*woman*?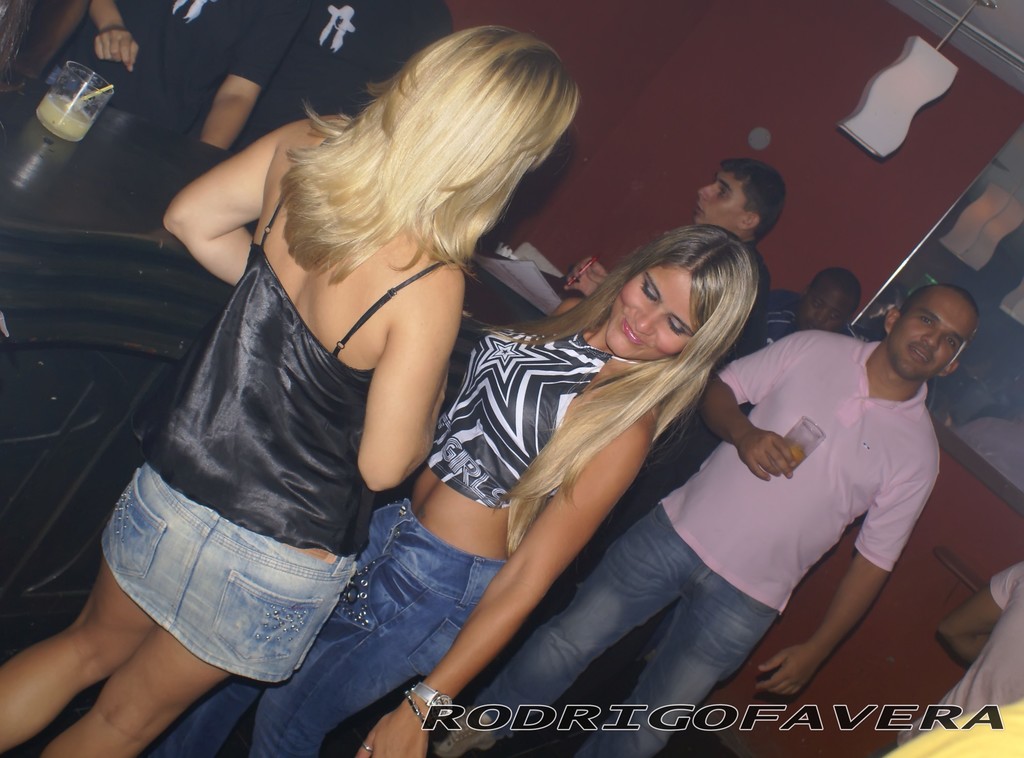
x1=0, y1=32, x2=580, y2=757
